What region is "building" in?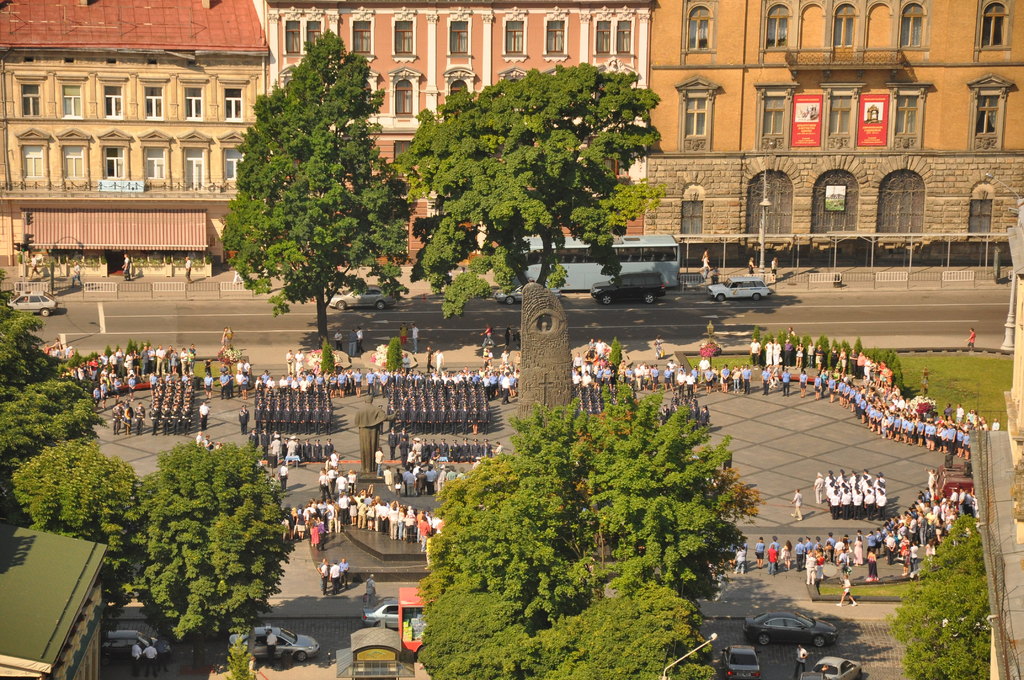
bbox=[1005, 219, 1023, 547].
